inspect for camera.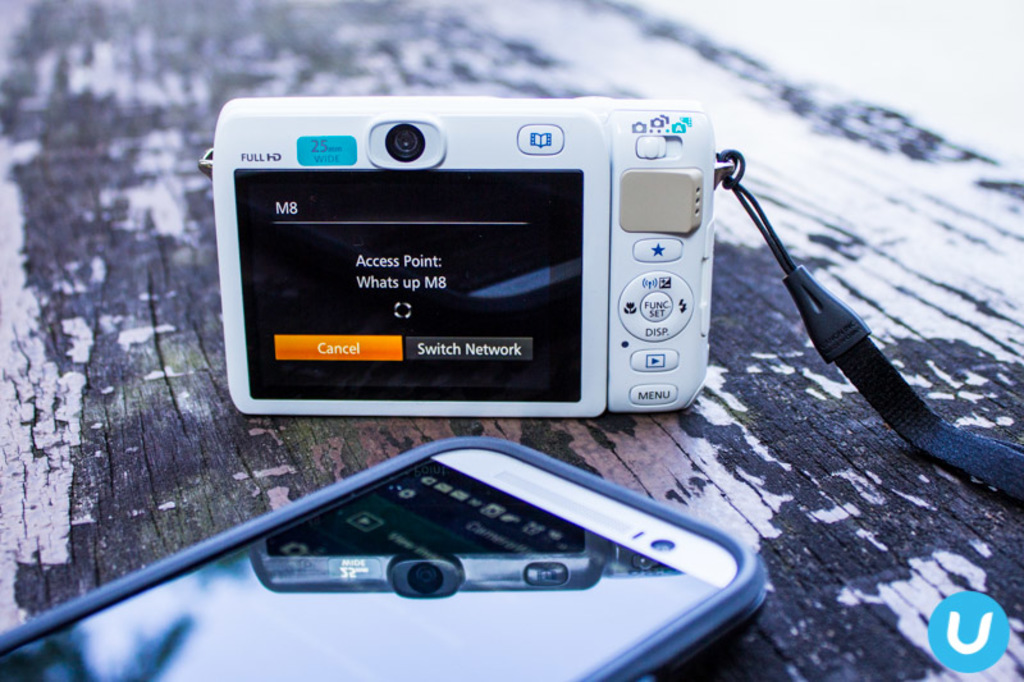
Inspection: bbox=(0, 429, 764, 681).
